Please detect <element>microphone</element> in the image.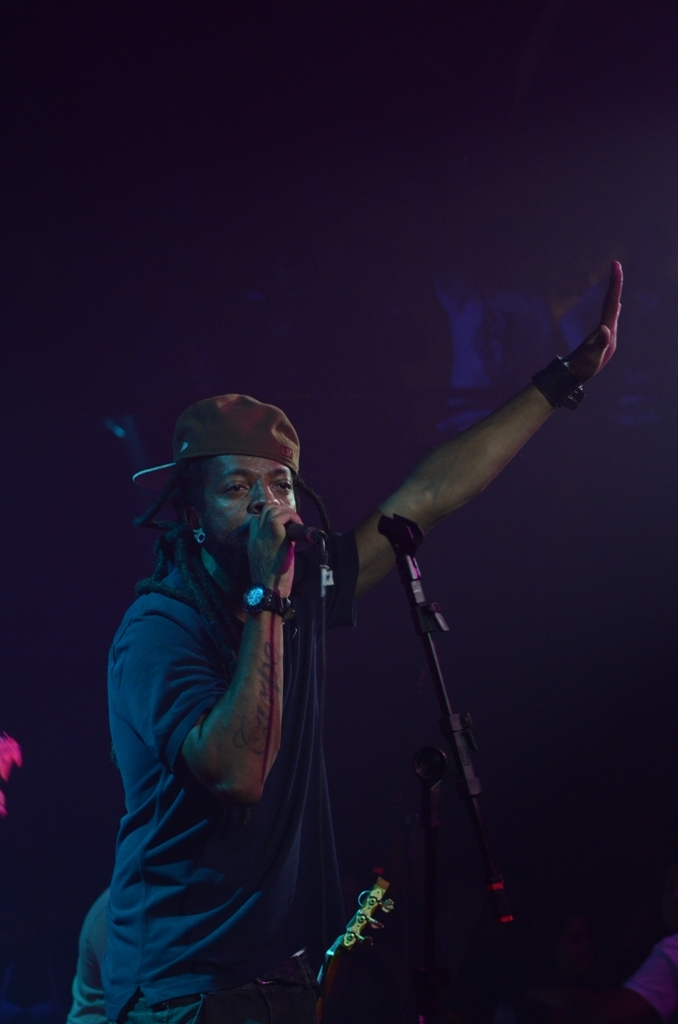
box(272, 515, 339, 621).
